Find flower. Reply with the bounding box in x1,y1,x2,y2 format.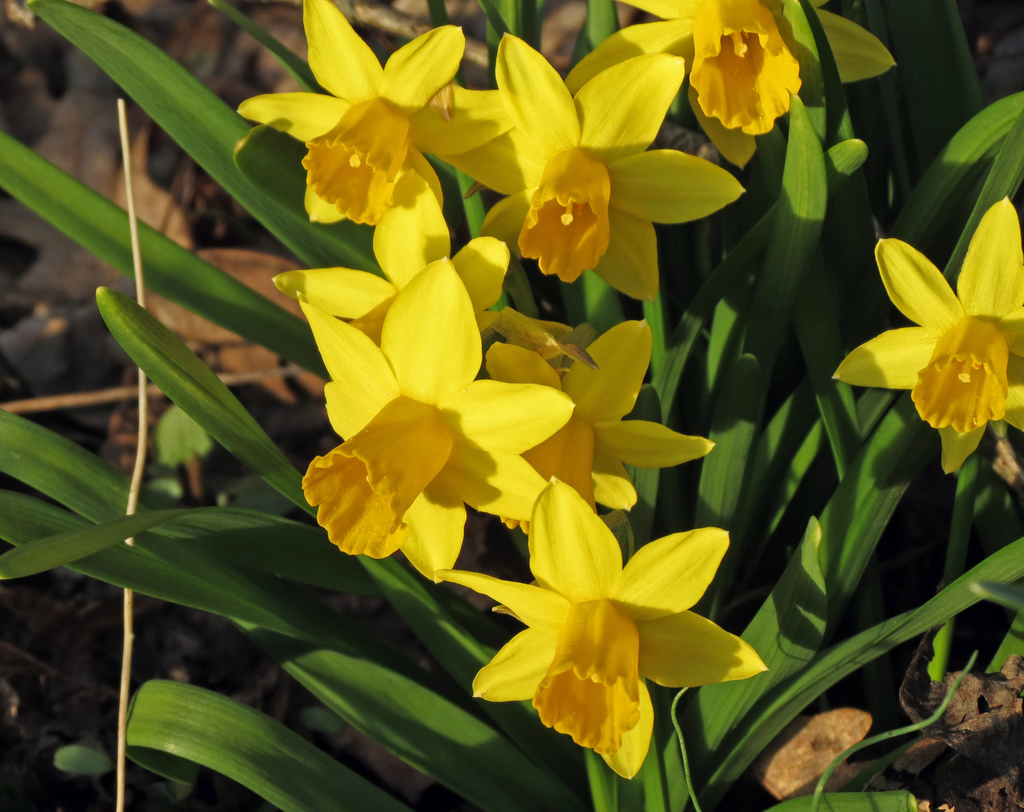
602,0,883,132.
